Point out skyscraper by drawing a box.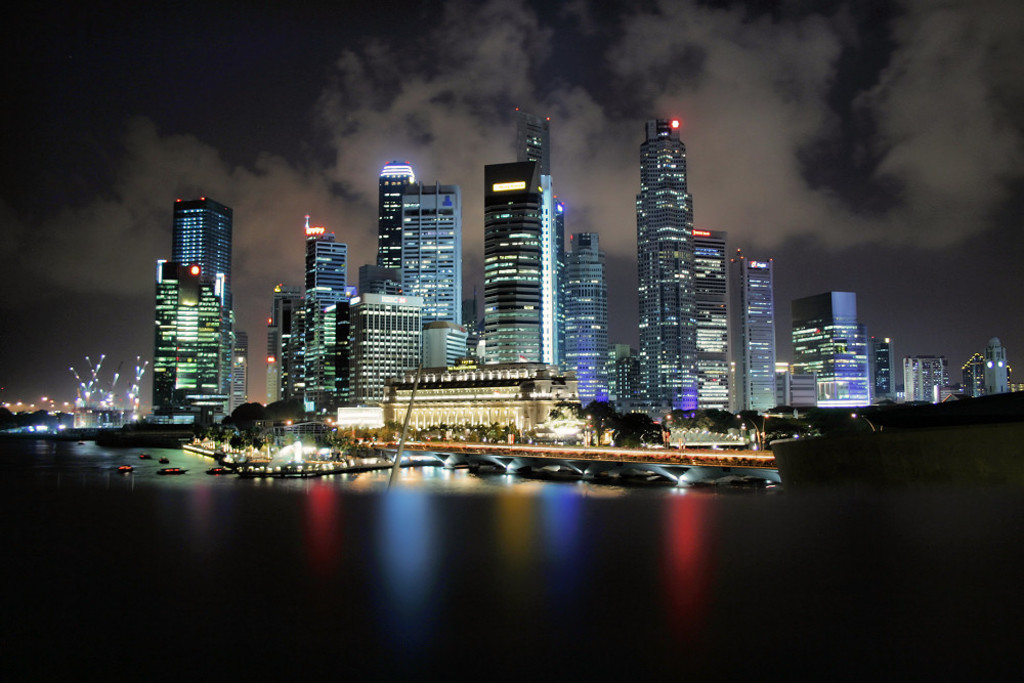
pyautogui.locateOnScreen(172, 201, 236, 310).
